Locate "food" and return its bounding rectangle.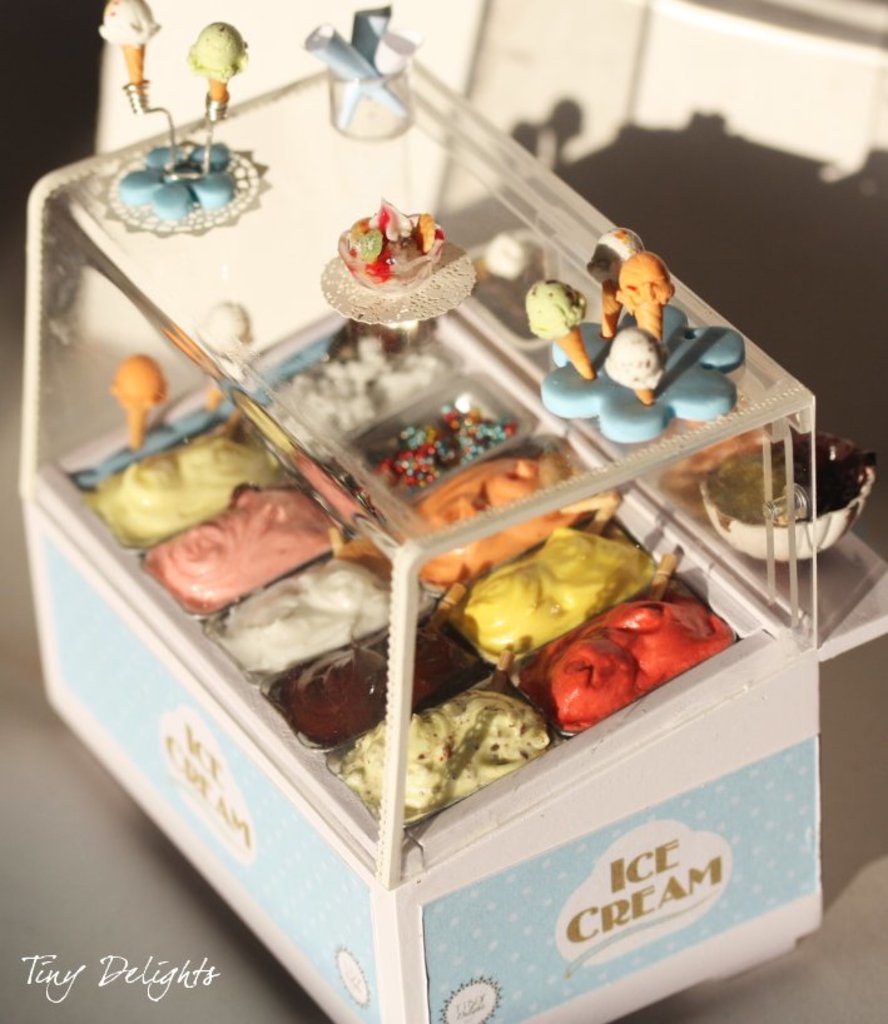
(189, 294, 257, 419).
